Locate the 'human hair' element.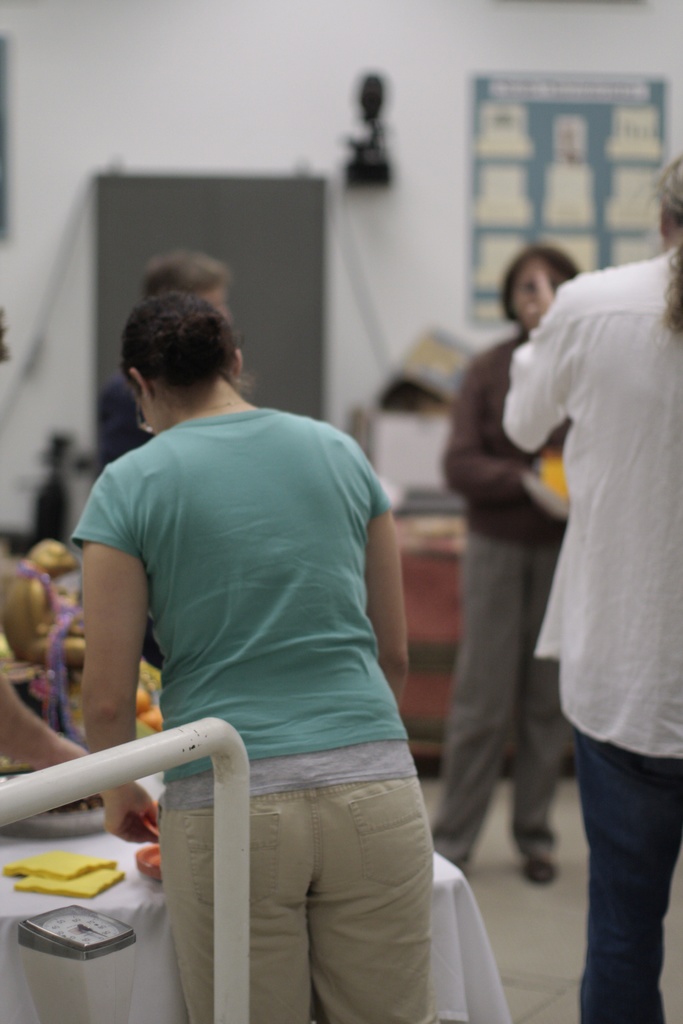
Element bbox: [left=498, top=246, right=580, bottom=321].
